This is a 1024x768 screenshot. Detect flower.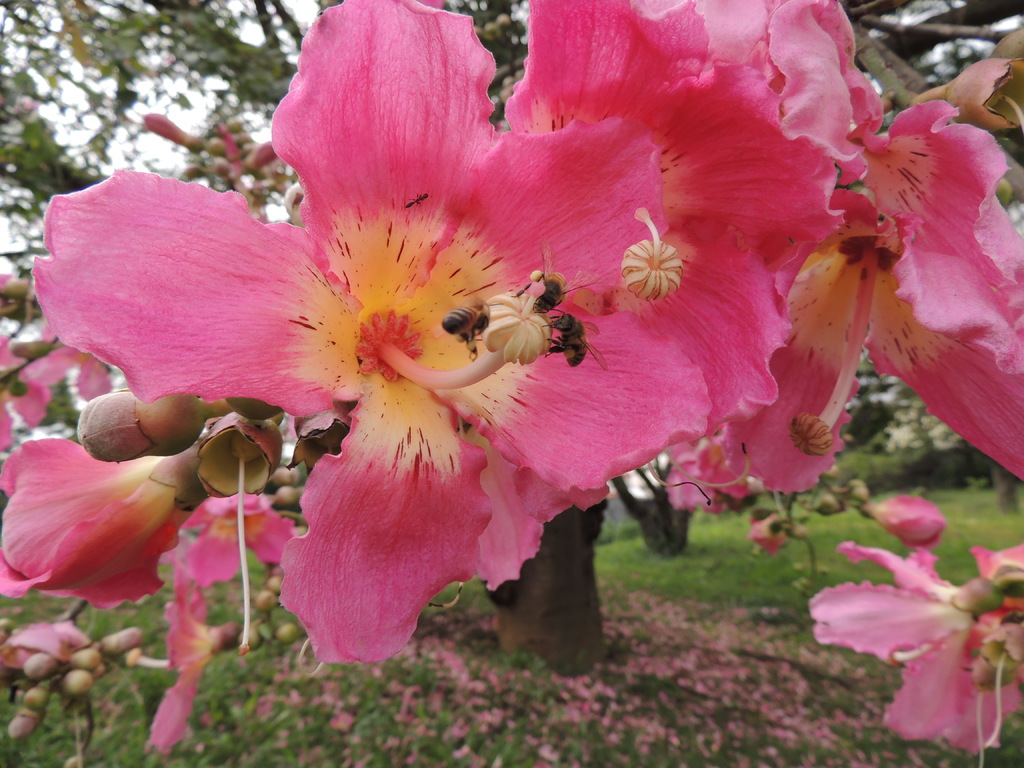
l=808, t=539, r=1021, b=757.
